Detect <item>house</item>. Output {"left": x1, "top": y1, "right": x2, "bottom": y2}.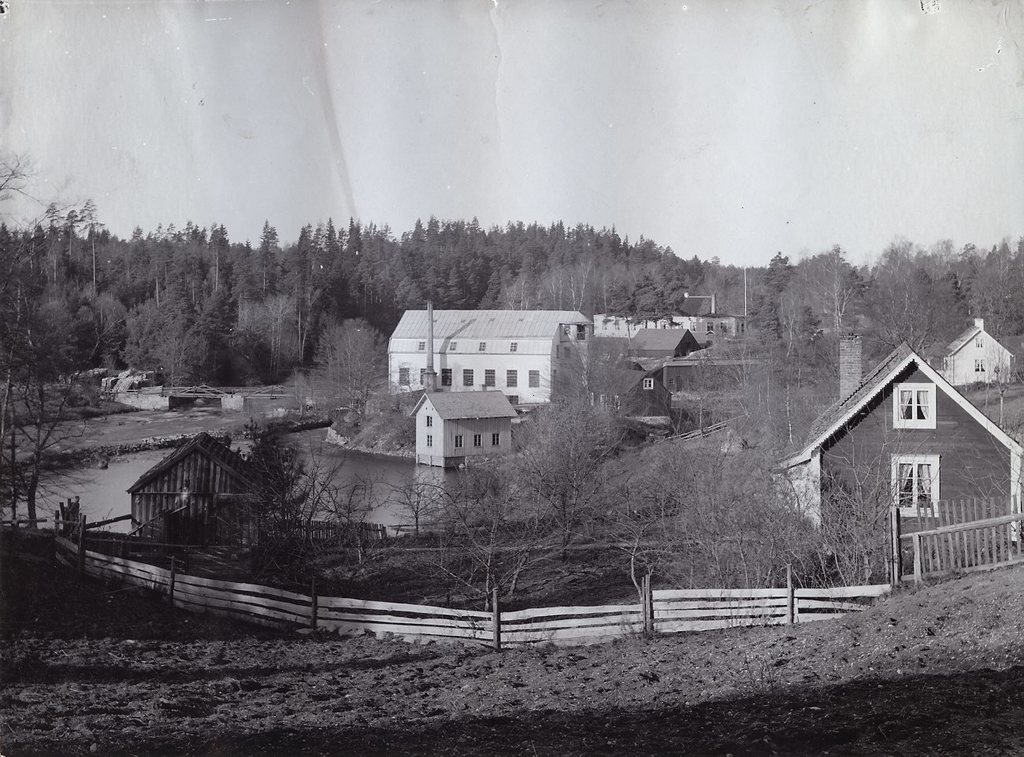
{"left": 584, "top": 313, "right": 744, "bottom": 346}.
